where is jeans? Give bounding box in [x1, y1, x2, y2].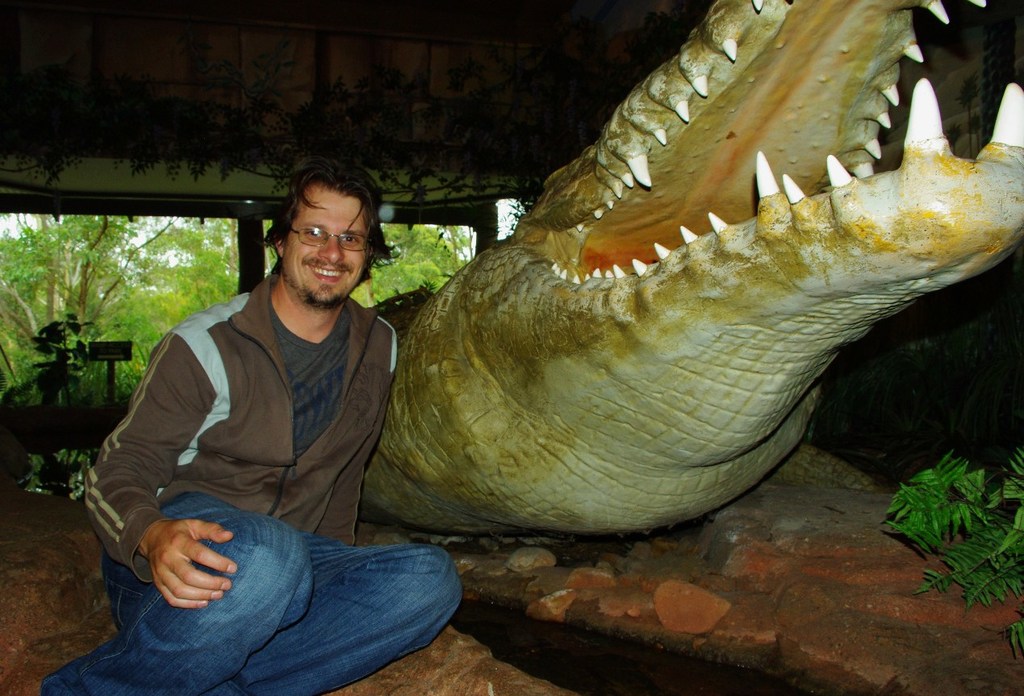
[102, 499, 470, 686].
